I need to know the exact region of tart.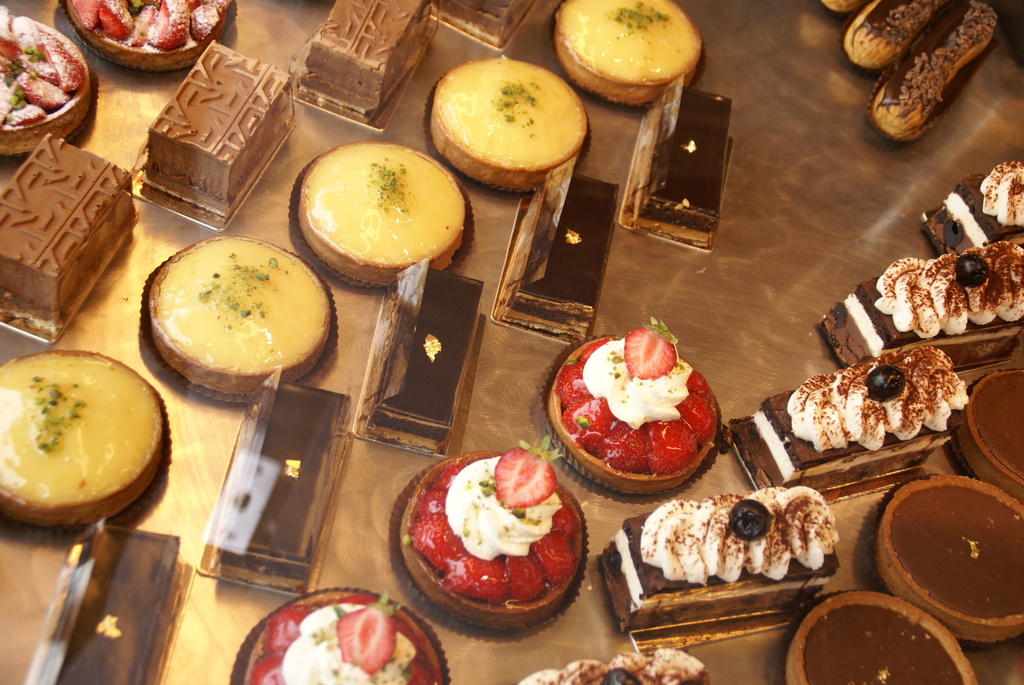
Region: 136:231:332:402.
